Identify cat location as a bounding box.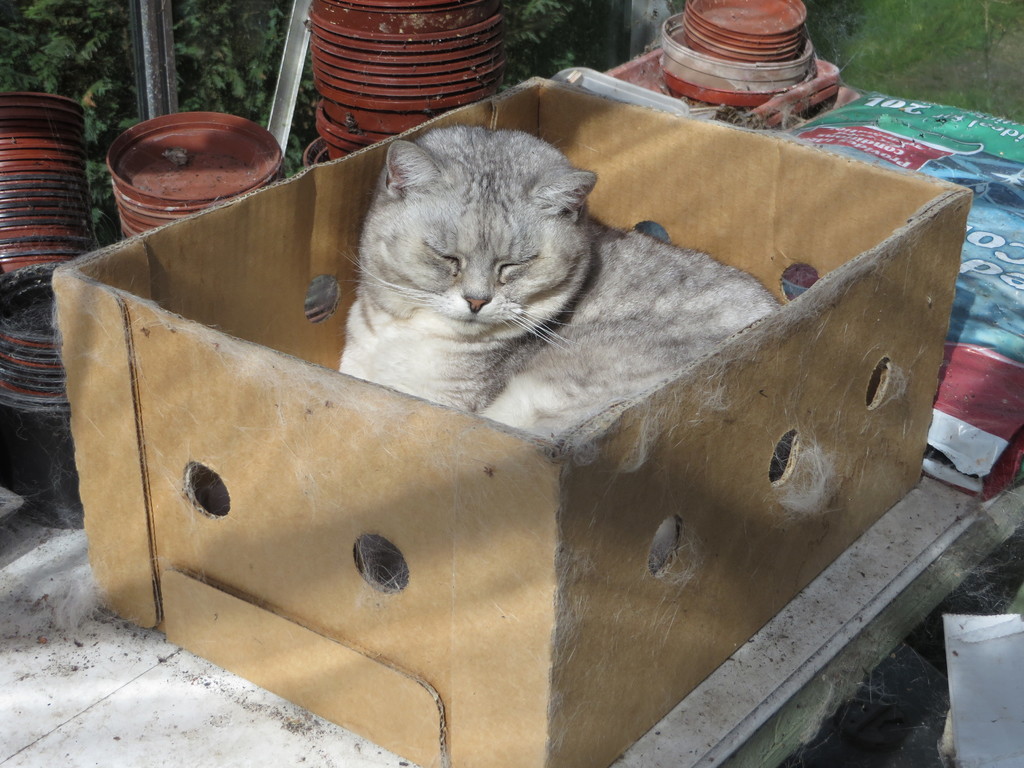
Rect(335, 123, 779, 446).
